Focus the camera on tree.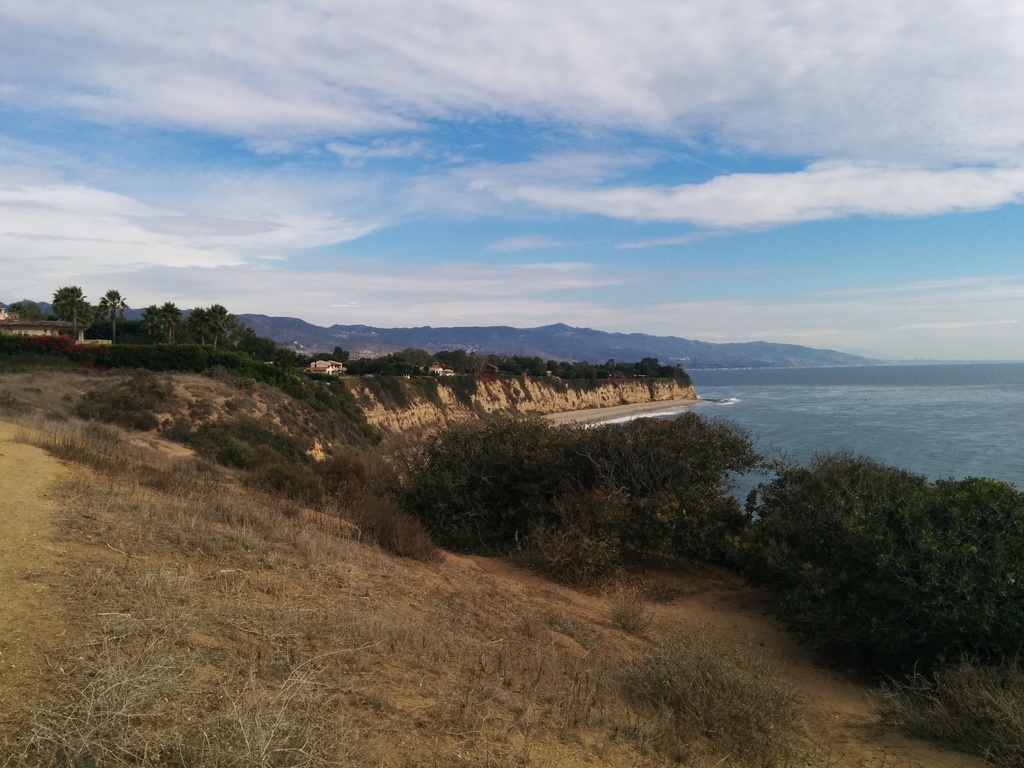
Focus region: region(275, 346, 314, 367).
